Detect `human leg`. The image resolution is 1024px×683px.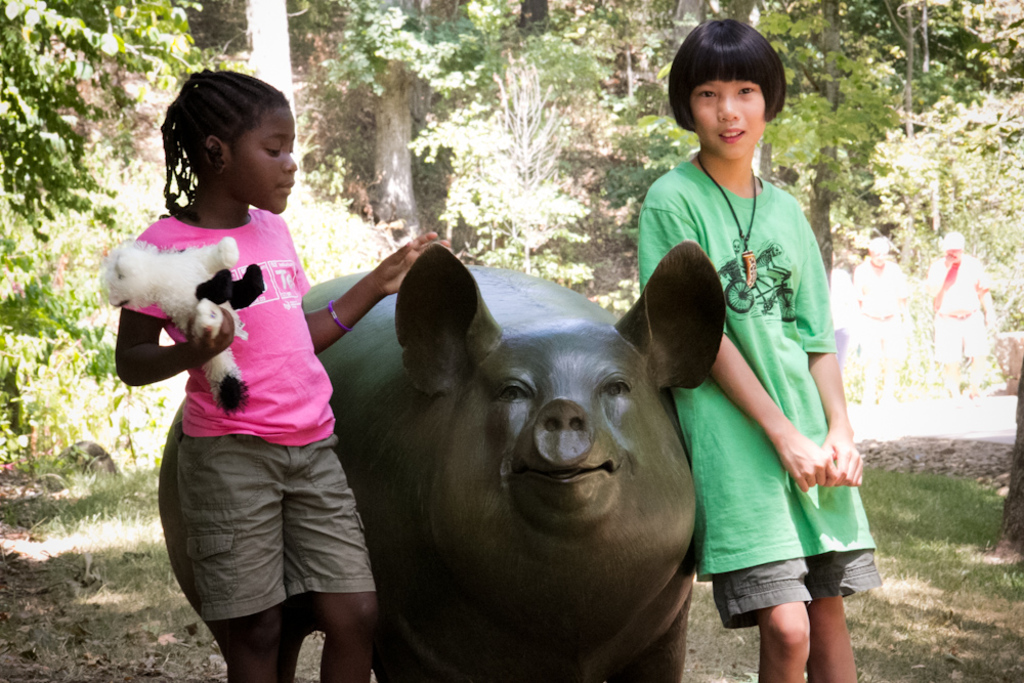
[x1=755, y1=604, x2=807, y2=682].
